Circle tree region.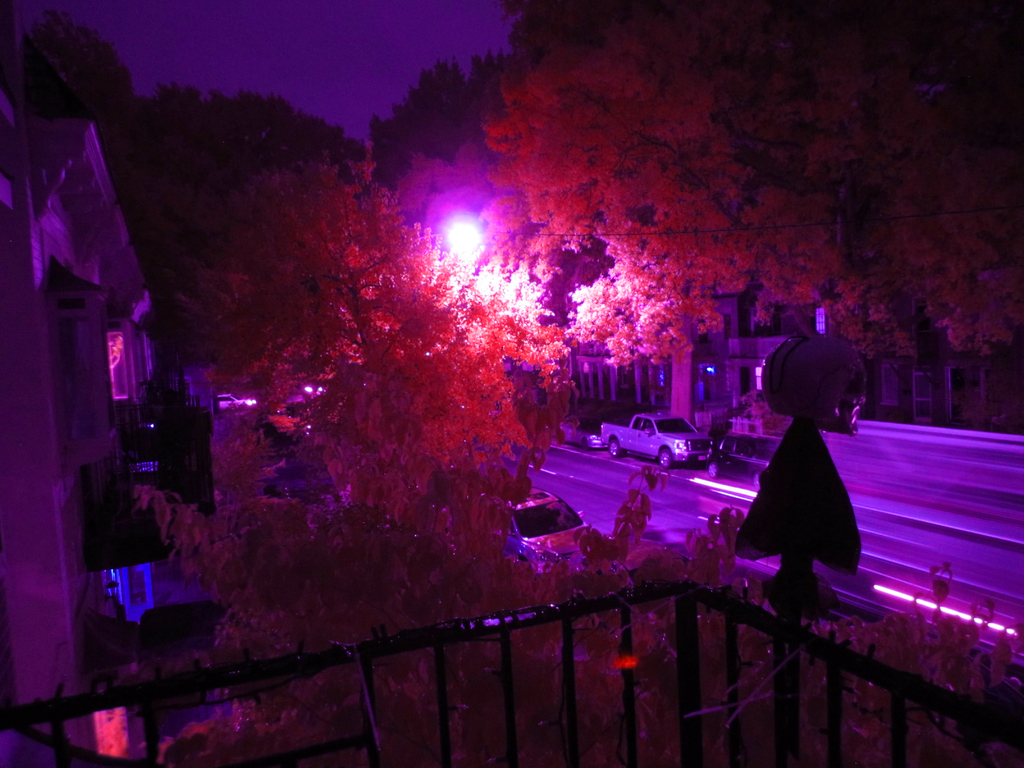
Region: [x1=477, y1=0, x2=1023, y2=357].
